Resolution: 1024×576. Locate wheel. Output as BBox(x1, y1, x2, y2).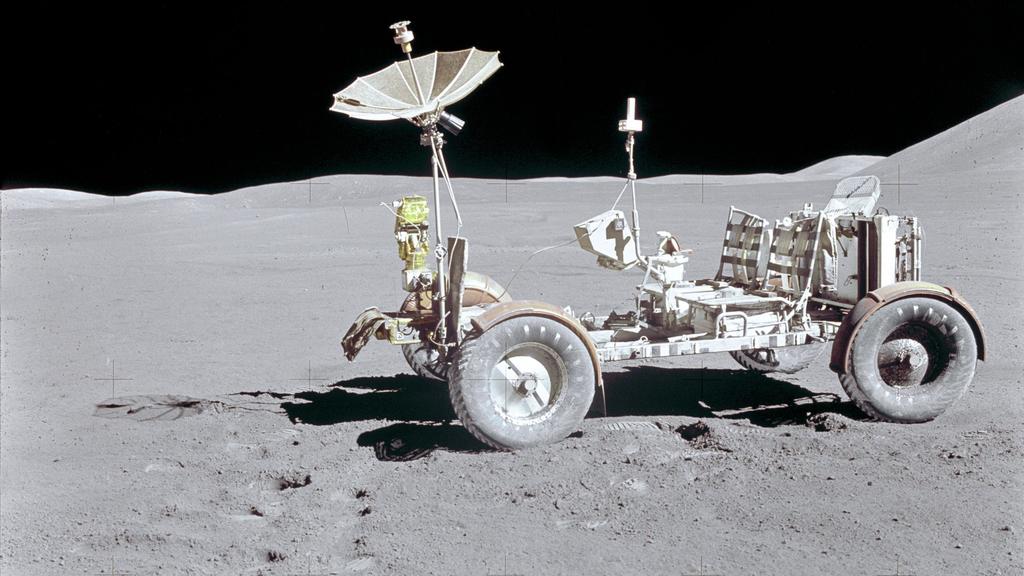
BBox(730, 341, 825, 372).
